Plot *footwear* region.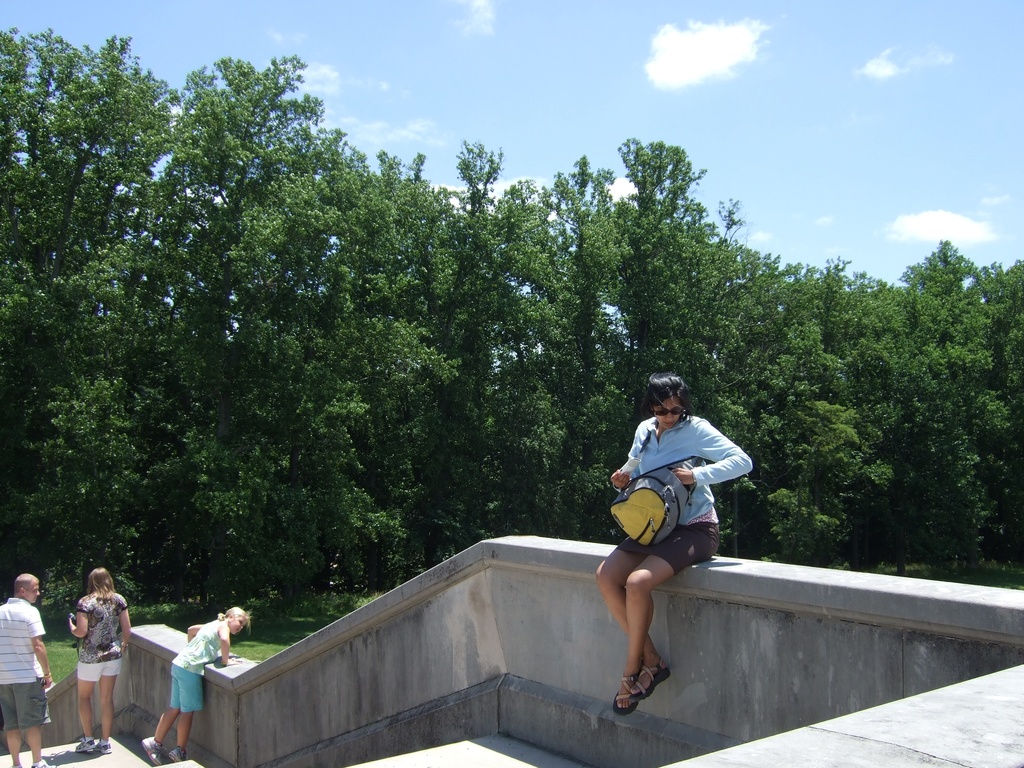
Plotted at l=30, t=756, r=59, b=767.
